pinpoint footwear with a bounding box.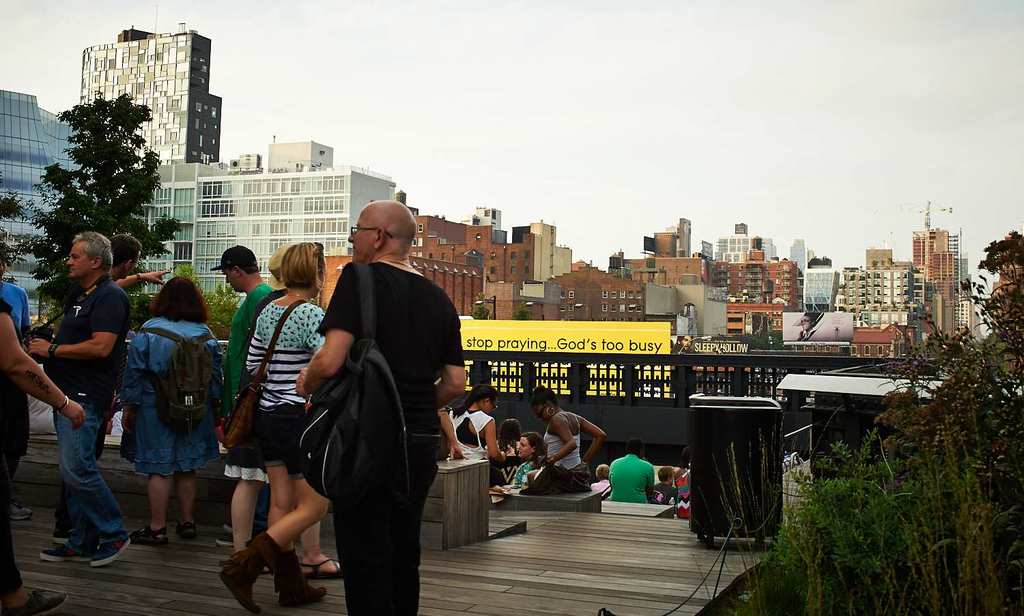
216 525 234 547.
